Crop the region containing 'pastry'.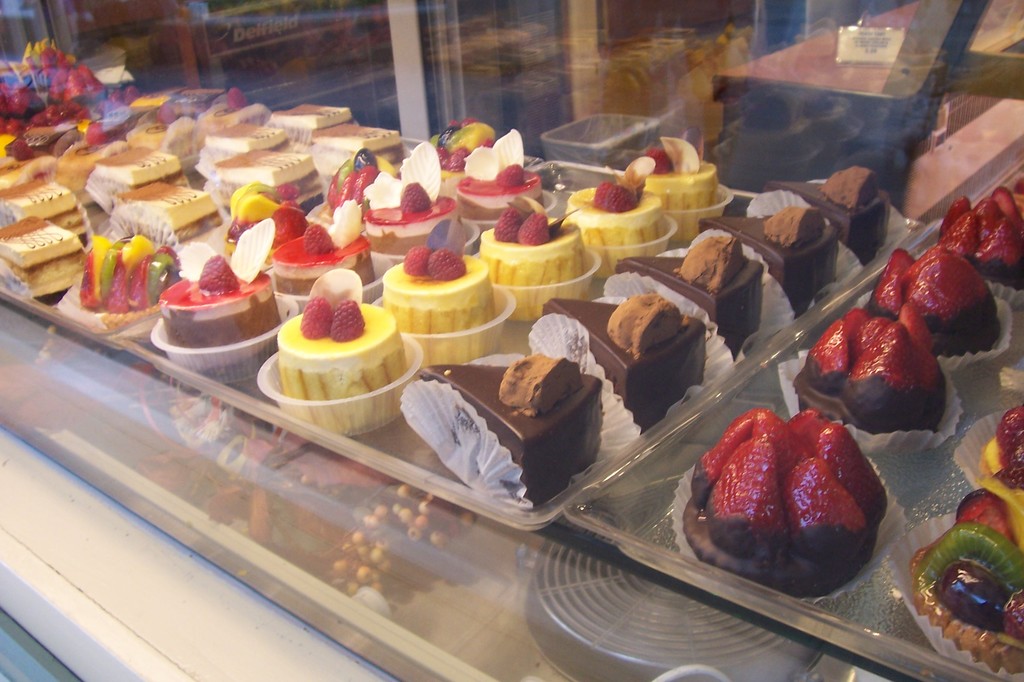
Crop region: 417/358/606/505.
